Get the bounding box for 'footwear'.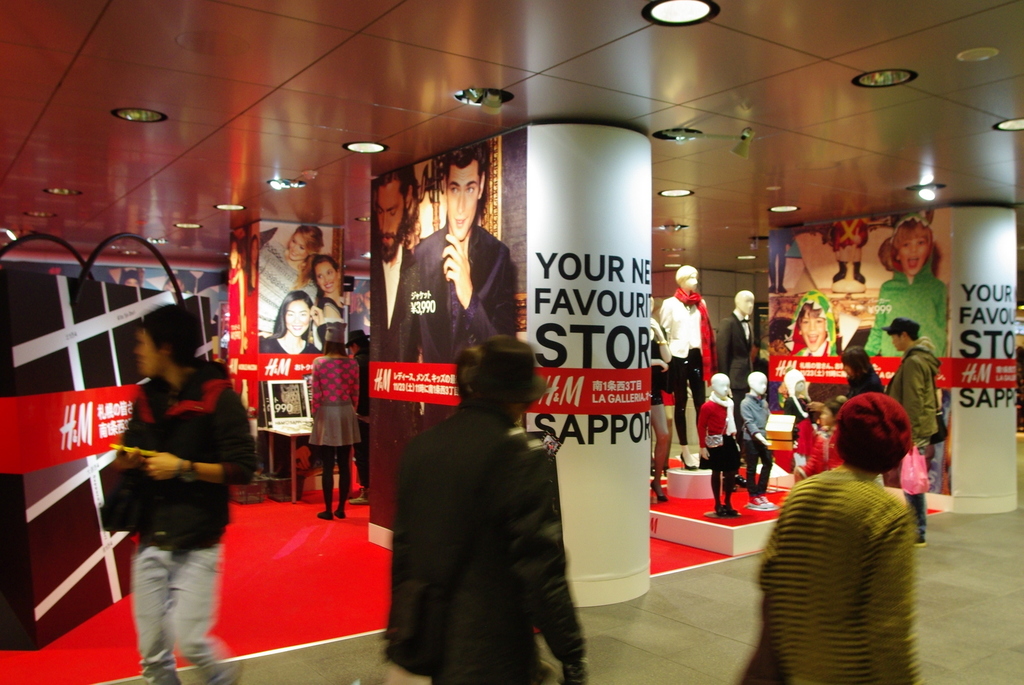
x1=747, y1=494, x2=767, y2=510.
